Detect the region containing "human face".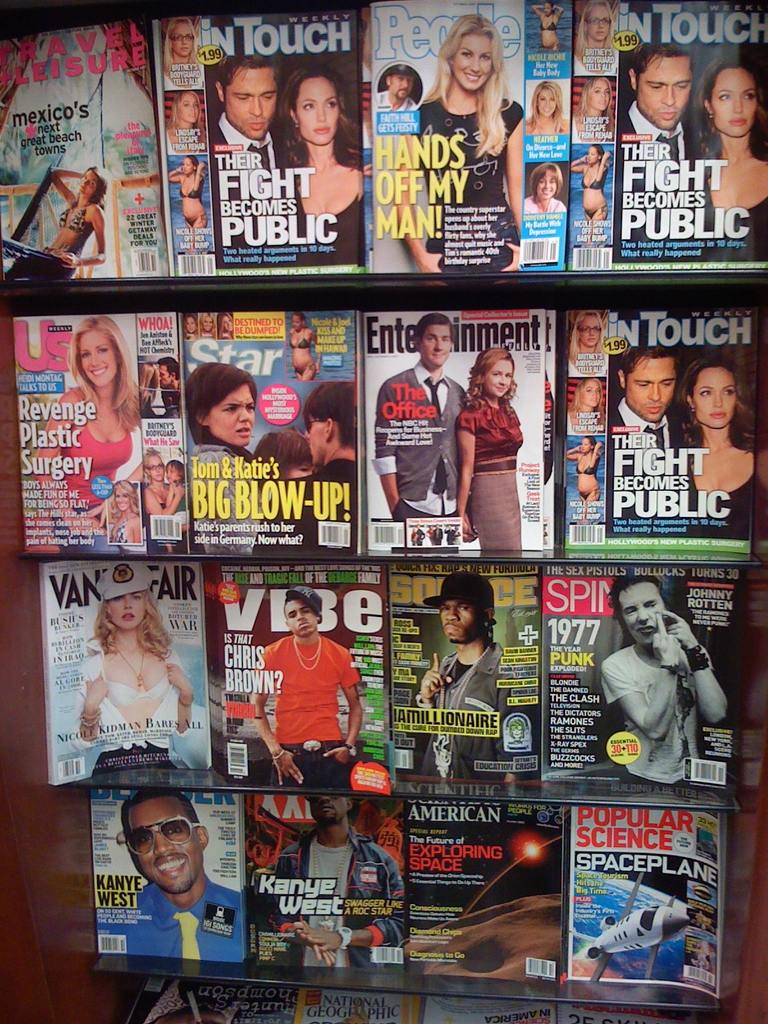
rect(76, 168, 95, 198).
